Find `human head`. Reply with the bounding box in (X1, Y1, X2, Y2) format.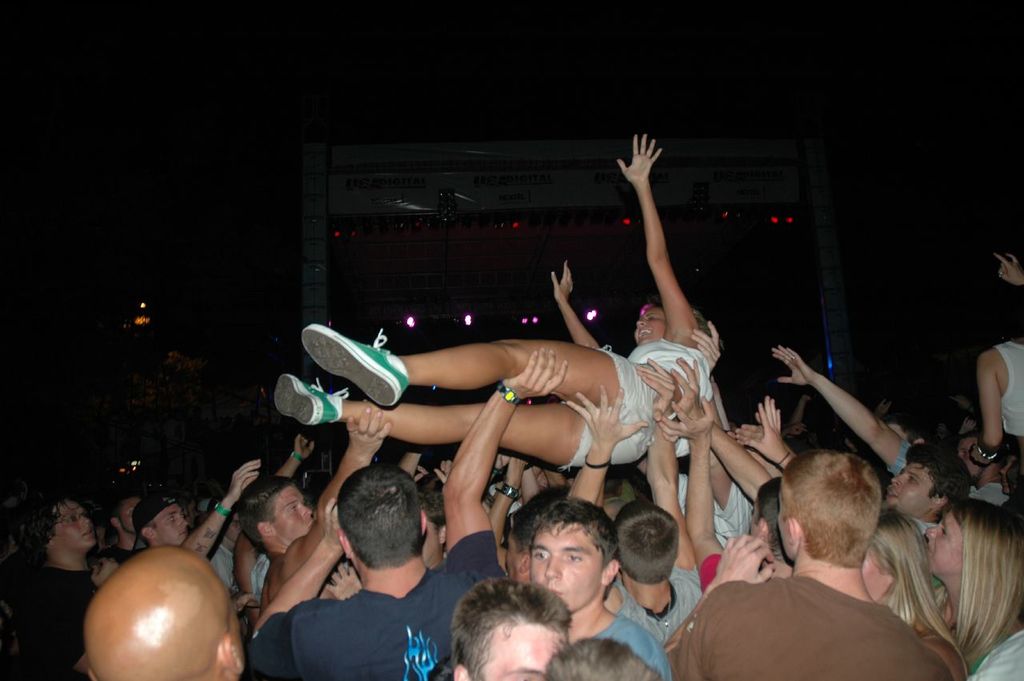
(418, 489, 444, 567).
